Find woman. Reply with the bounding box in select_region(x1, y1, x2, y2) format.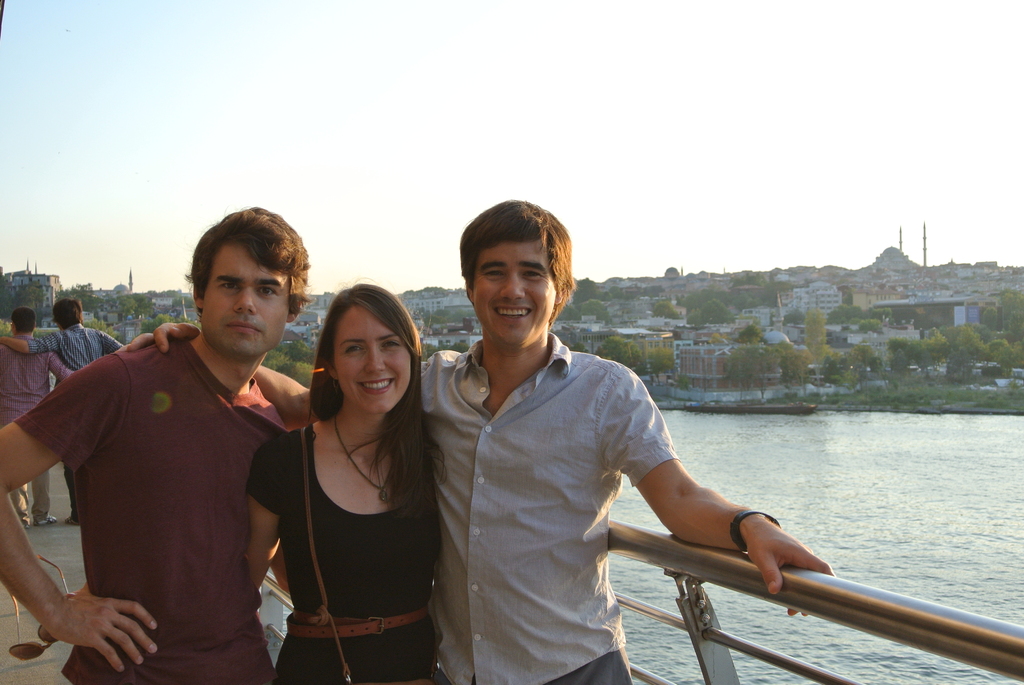
select_region(246, 278, 442, 684).
